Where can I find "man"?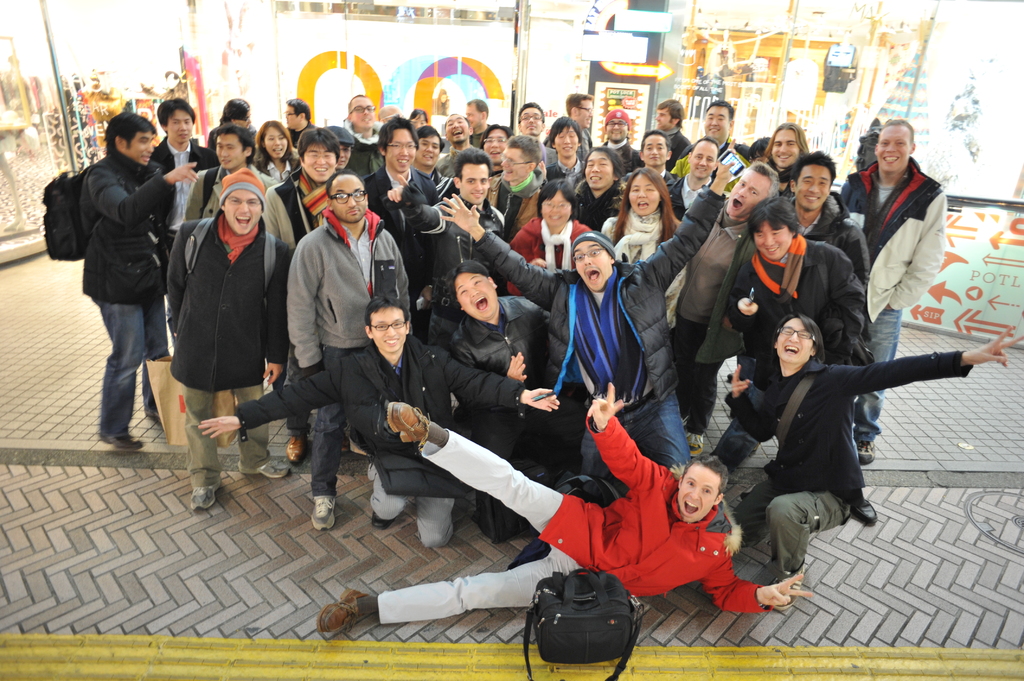
You can find it at (618, 133, 680, 207).
